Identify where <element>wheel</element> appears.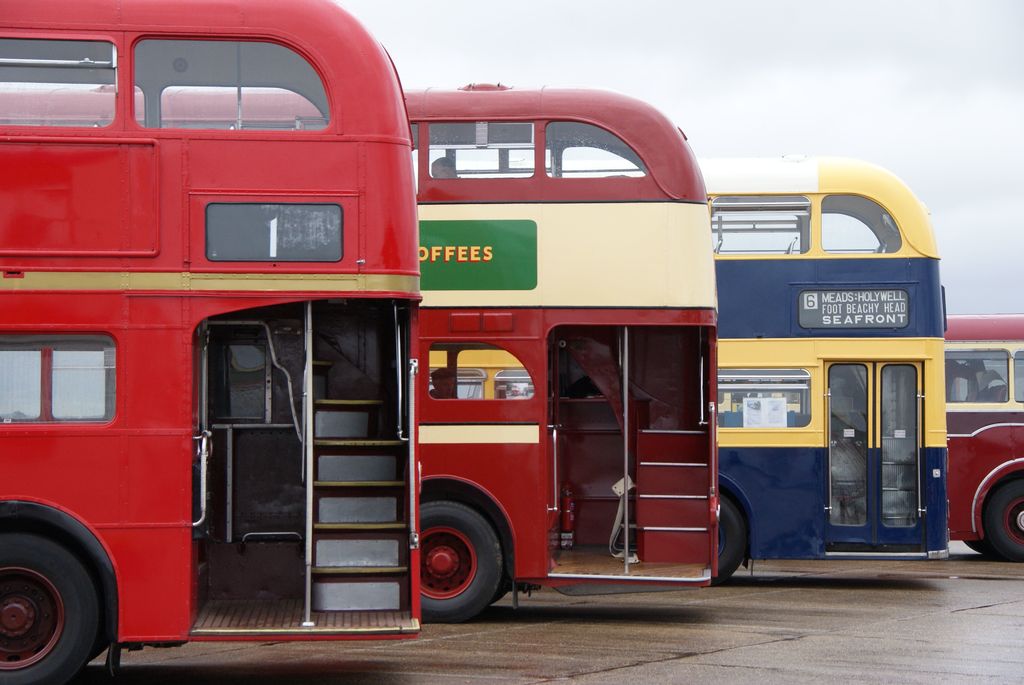
Appears at region(0, 526, 103, 676).
